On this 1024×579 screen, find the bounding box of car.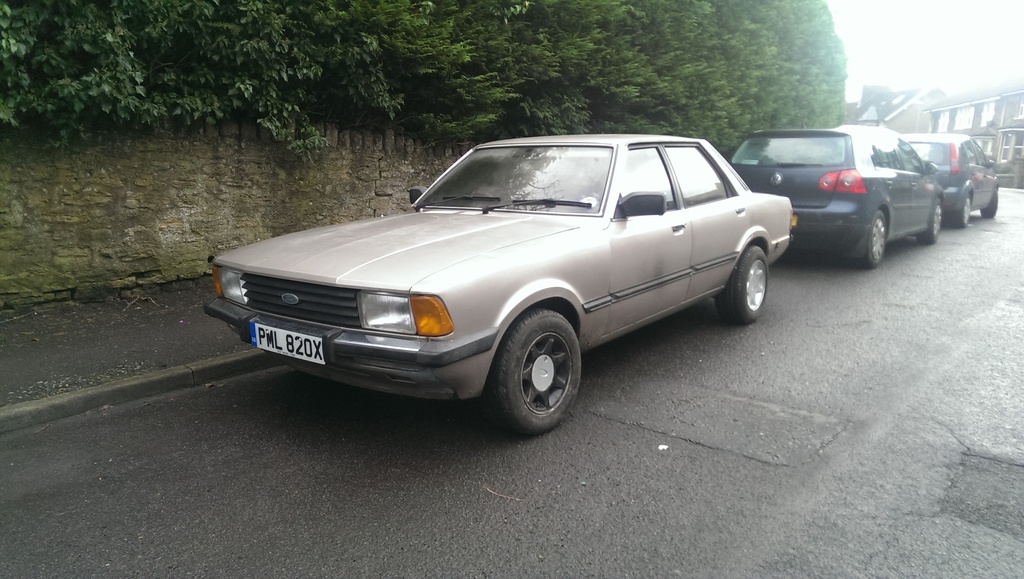
Bounding box: select_region(902, 133, 999, 225).
